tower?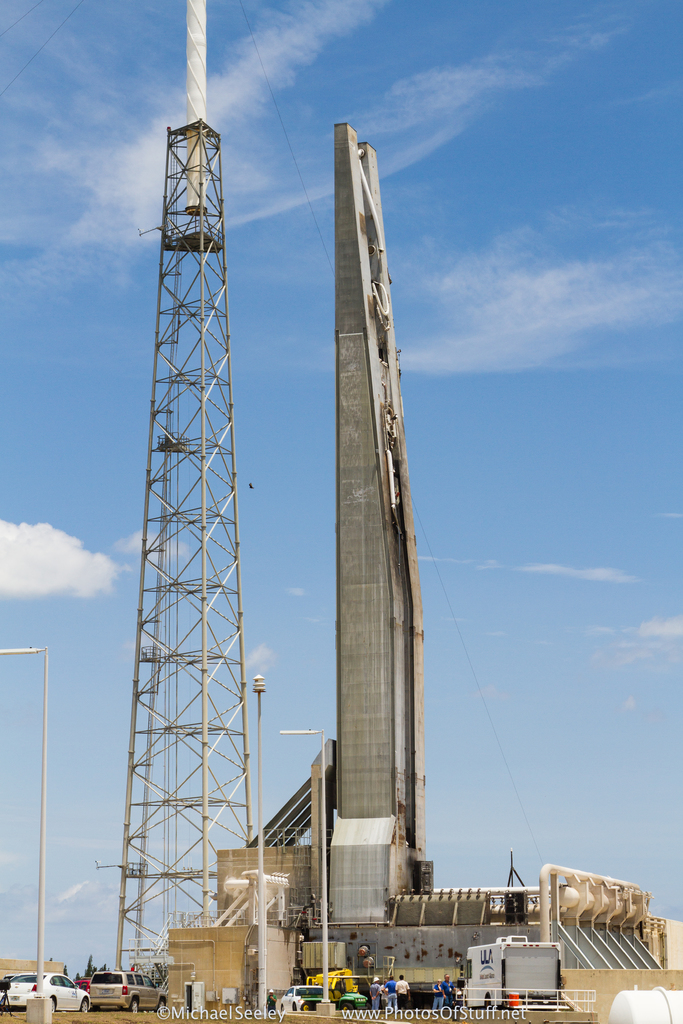
106:115:265:1011
